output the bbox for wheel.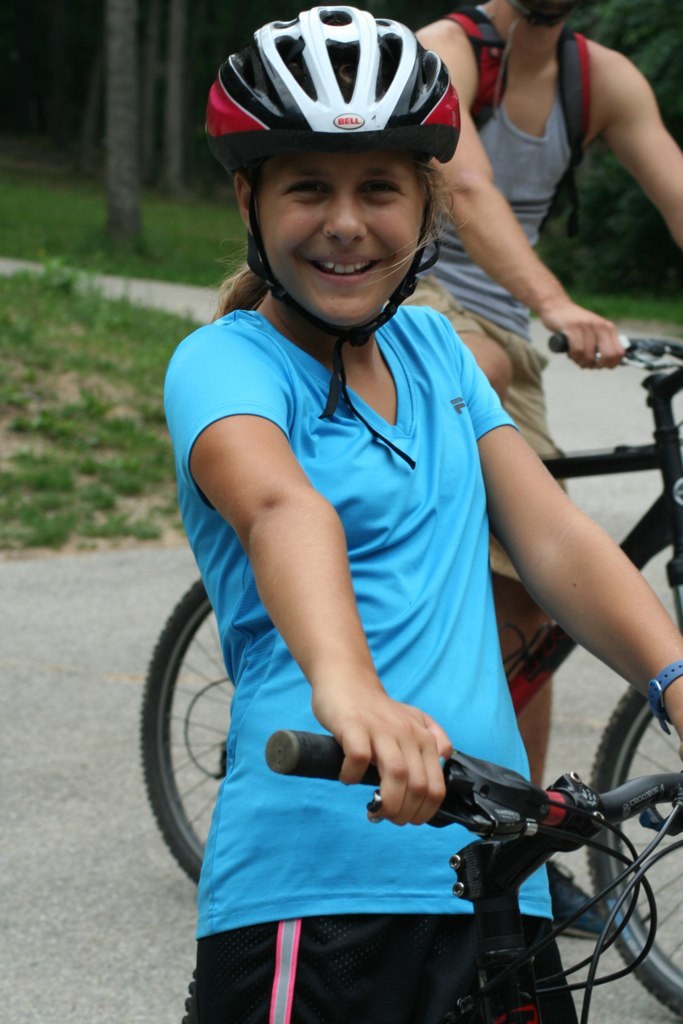
586 682 682 1017.
